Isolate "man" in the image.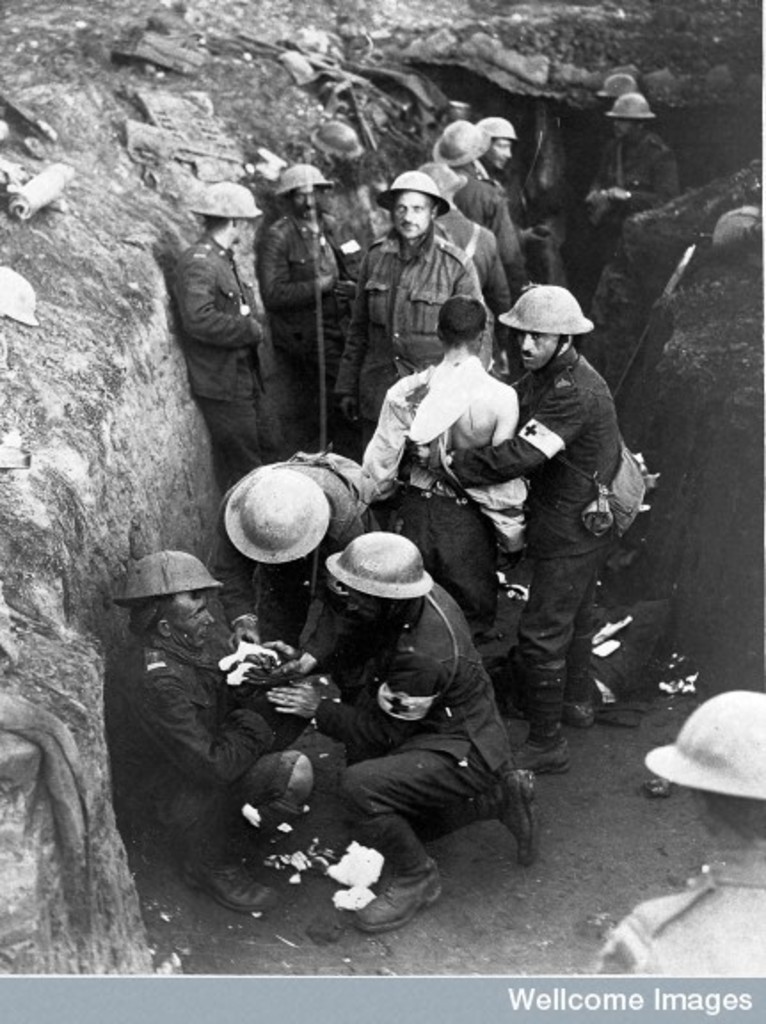
Isolated region: region(249, 510, 539, 939).
